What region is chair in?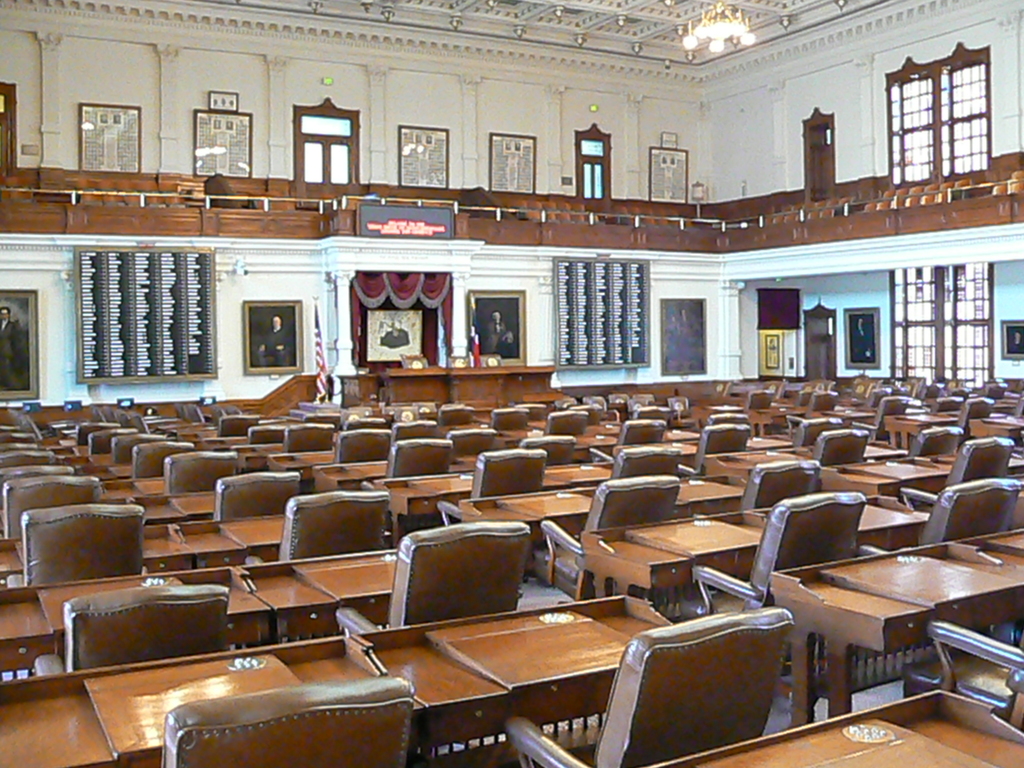
(516, 433, 578, 461).
